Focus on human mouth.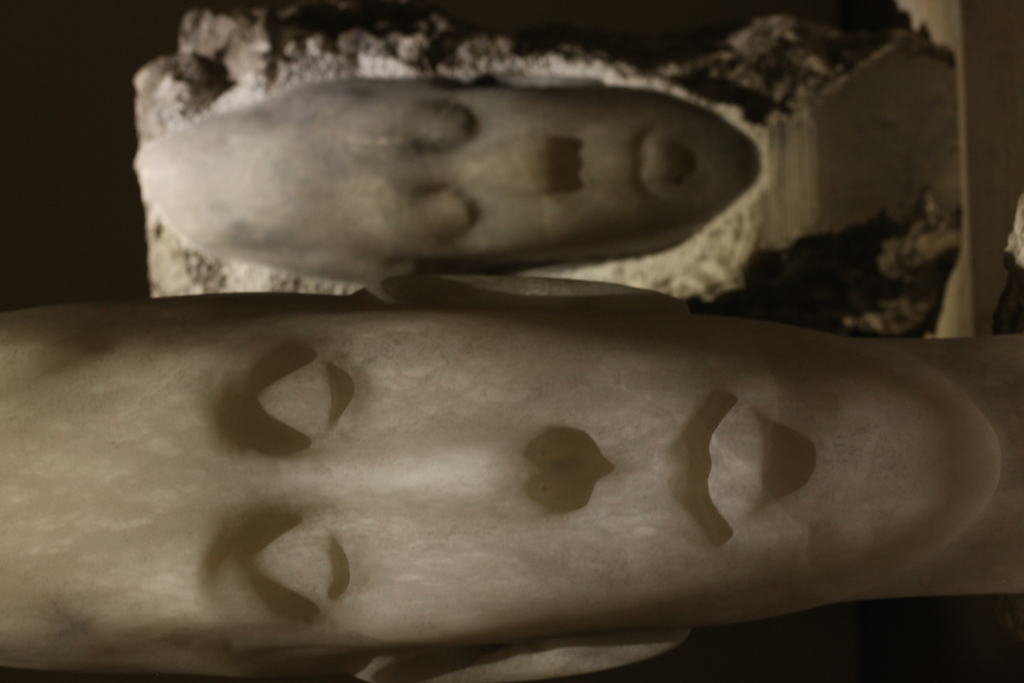
Focused at 632:126:668:188.
